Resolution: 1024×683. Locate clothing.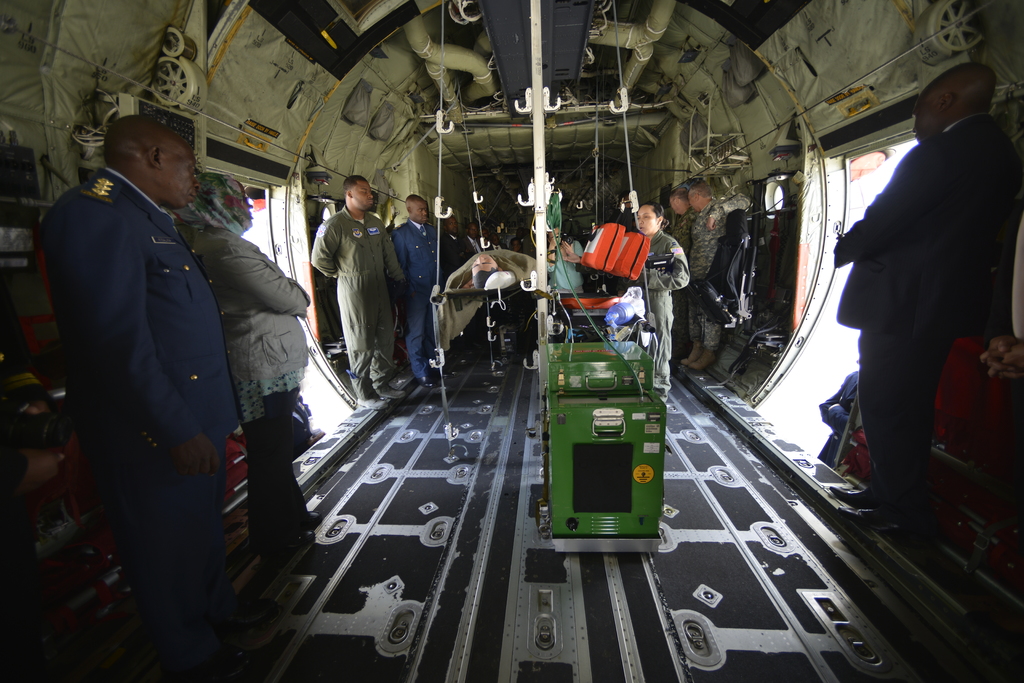
388:214:459:377.
